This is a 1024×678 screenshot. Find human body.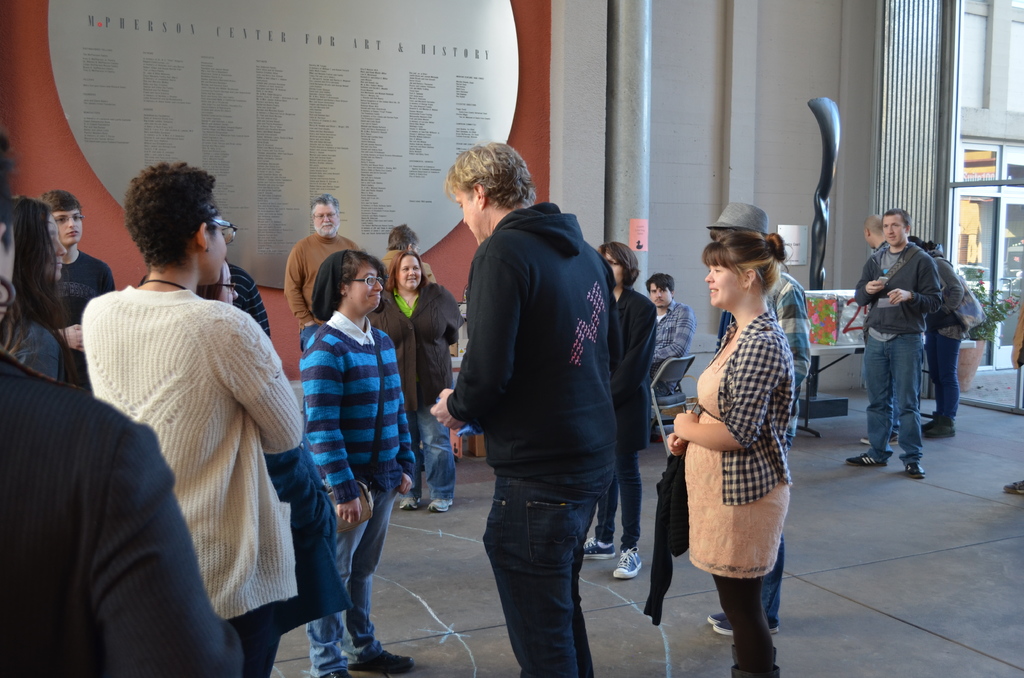
Bounding box: Rect(668, 229, 796, 677).
